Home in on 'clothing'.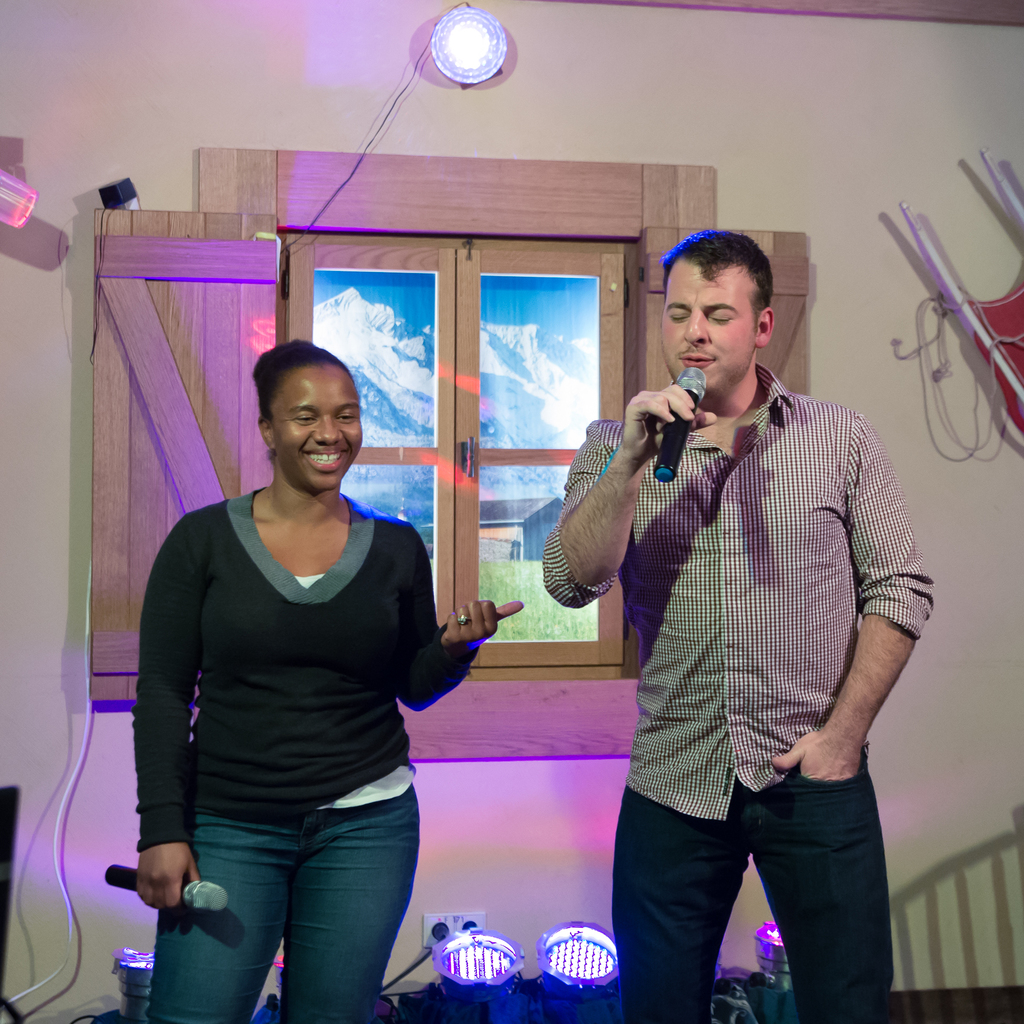
Homed in at (left=146, top=437, right=465, bottom=966).
